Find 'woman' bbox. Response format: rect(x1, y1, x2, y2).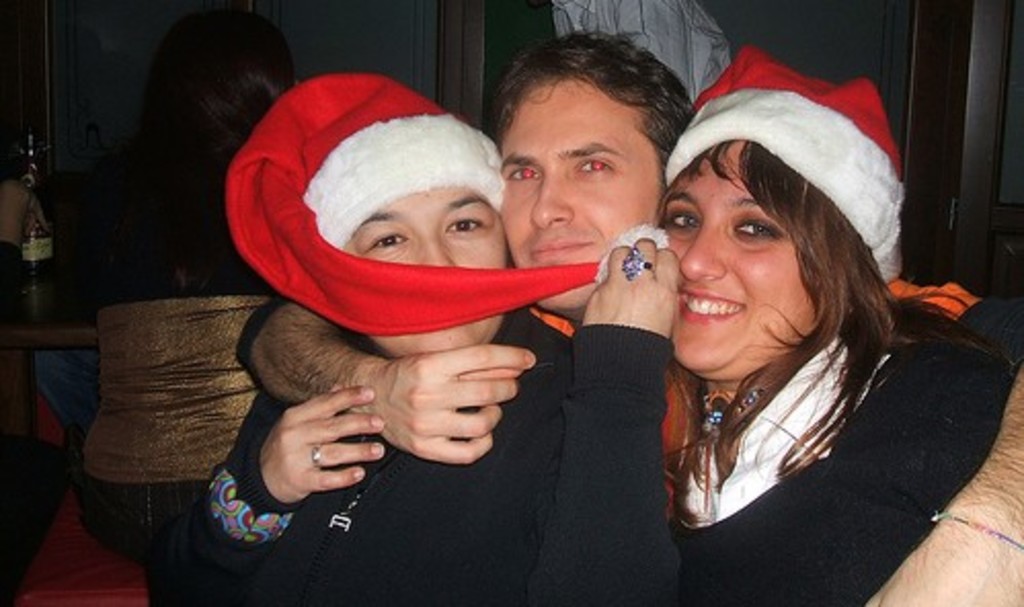
rect(142, 66, 794, 584).
